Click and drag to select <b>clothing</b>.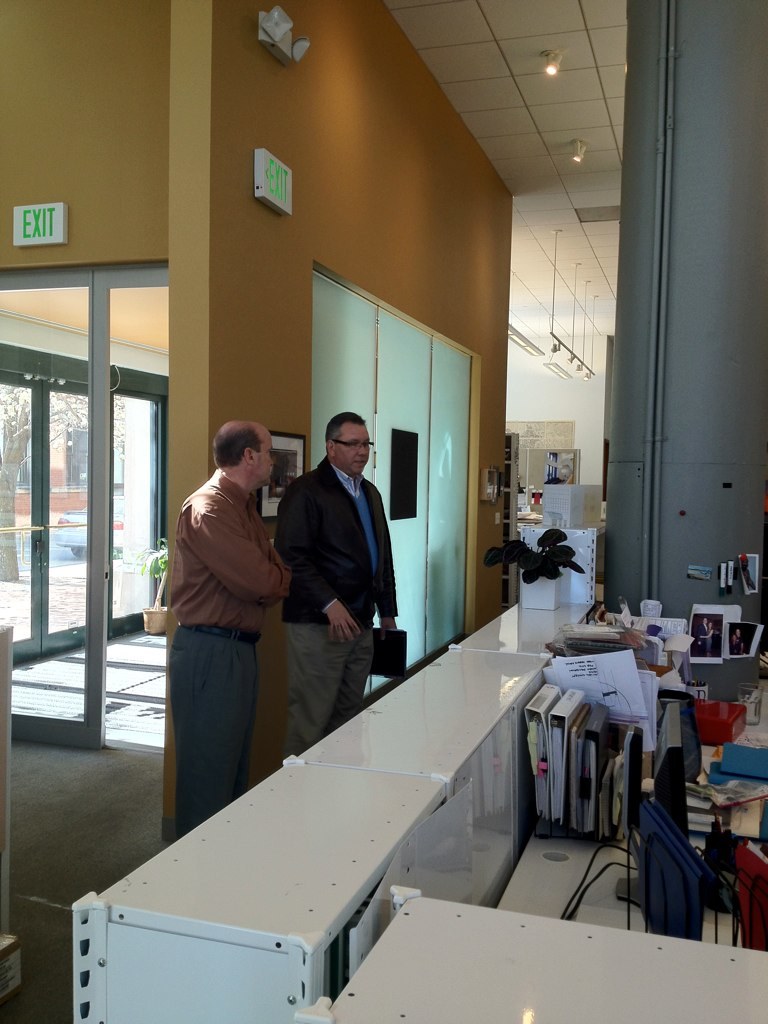
Selection: crop(267, 461, 399, 626).
